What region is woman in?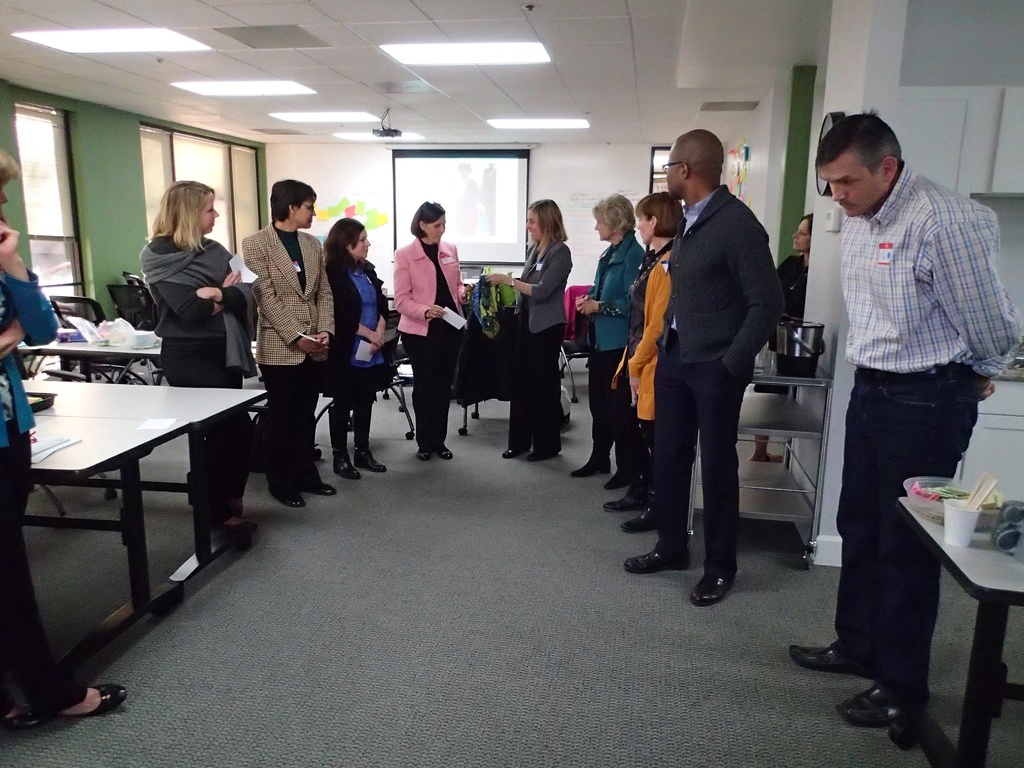
748,209,810,461.
